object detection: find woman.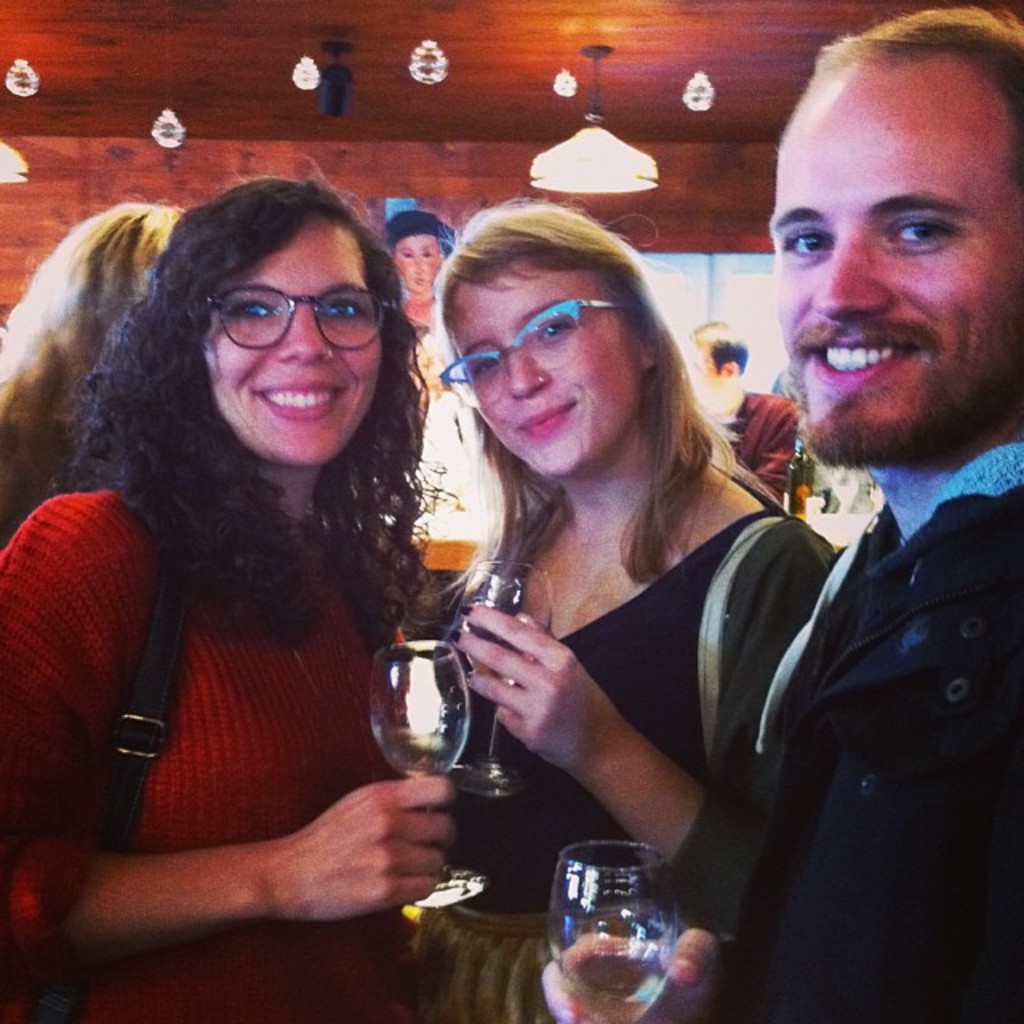
box=[0, 149, 461, 1022].
